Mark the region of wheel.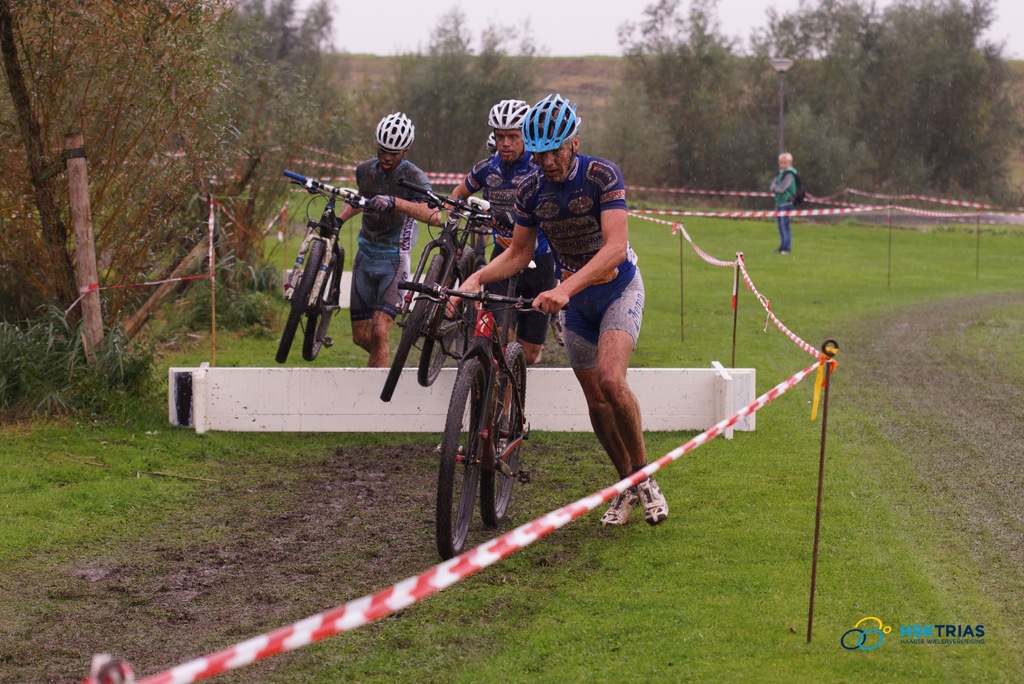
Region: <box>416,243,476,387</box>.
